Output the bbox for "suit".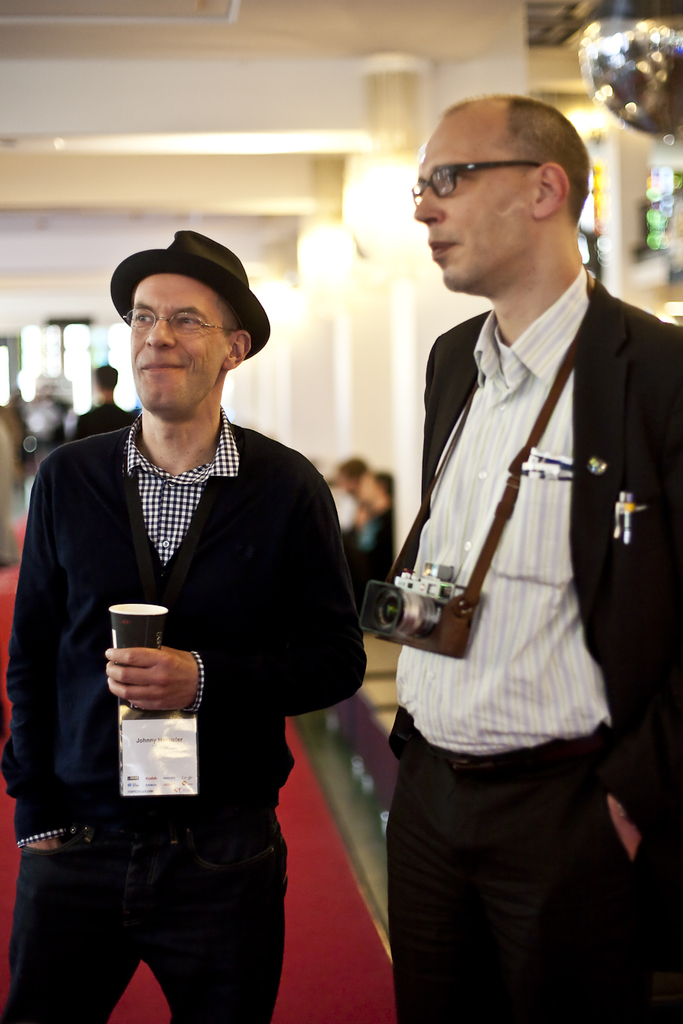
382 304 682 1019.
